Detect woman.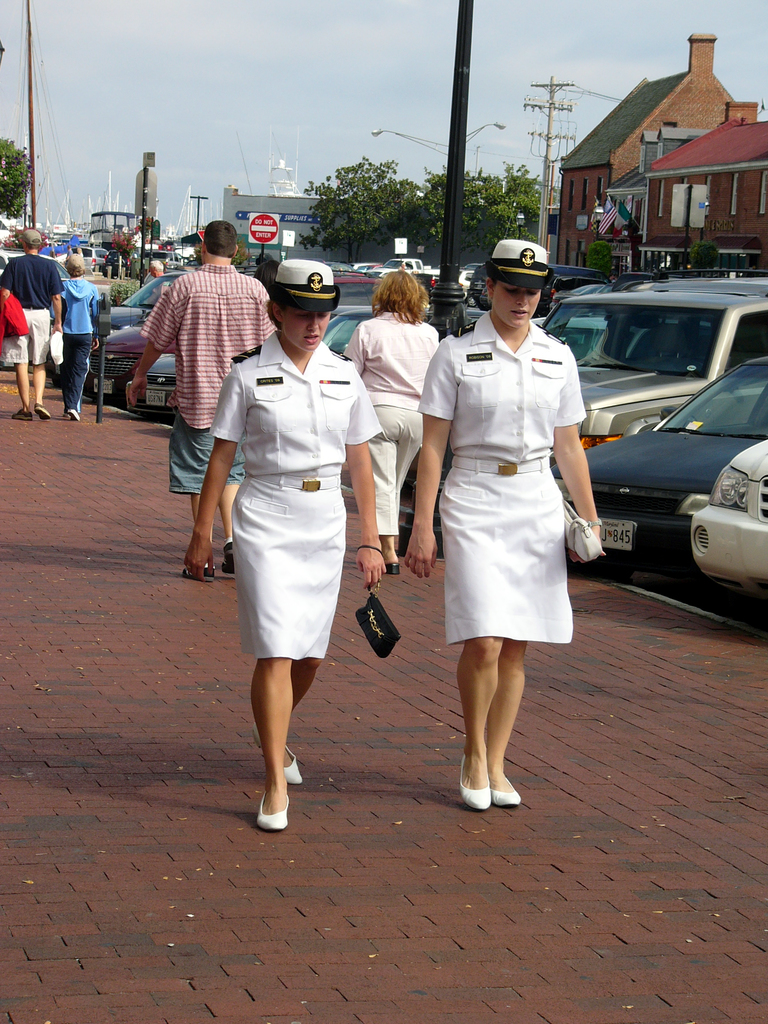
Detected at <bbox>413, 237, 589, 705</bbox>.
